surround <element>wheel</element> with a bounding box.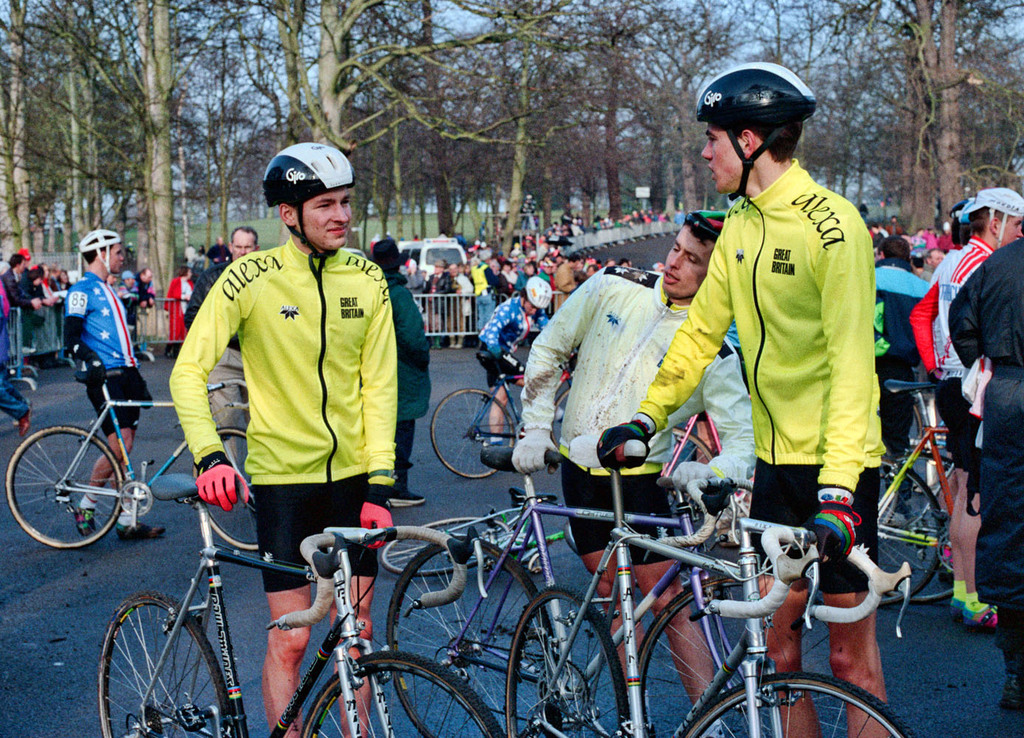
(94, 589, 239, 737).
